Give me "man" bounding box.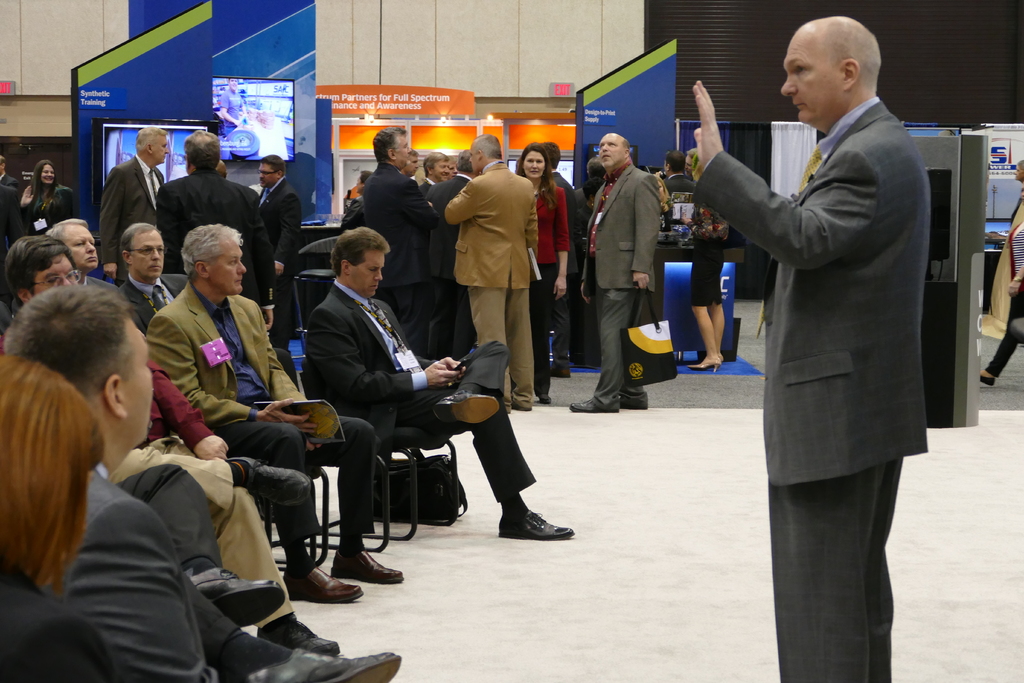
<box>576,156,604,206</box>.
